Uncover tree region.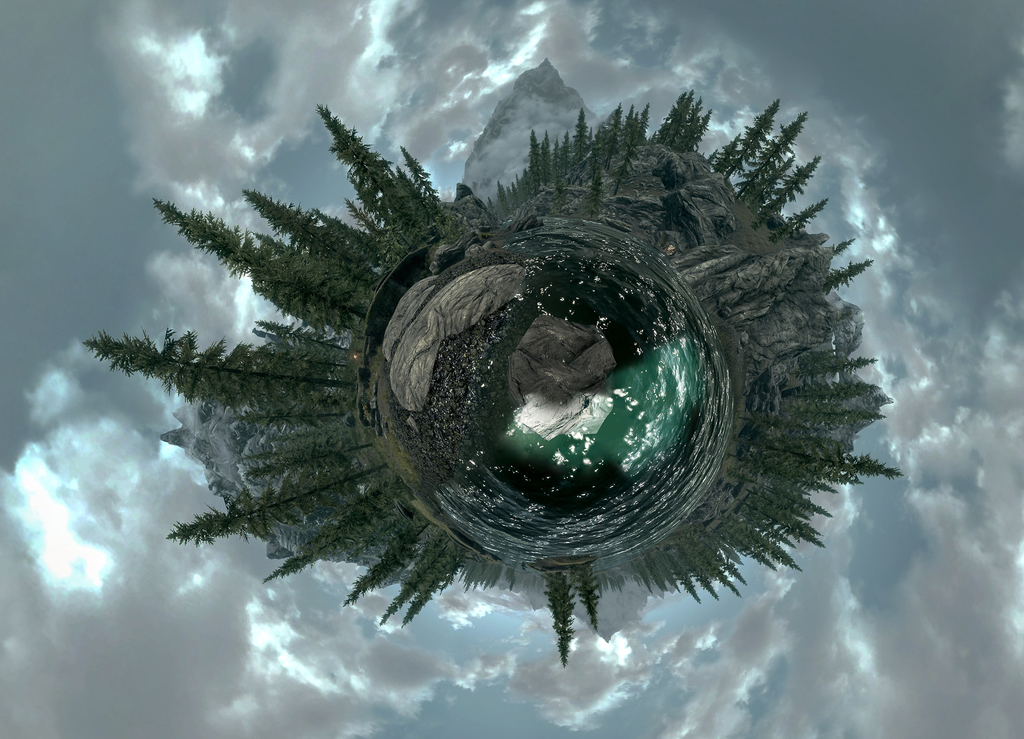
Uncovered: 81,321,354,419.
